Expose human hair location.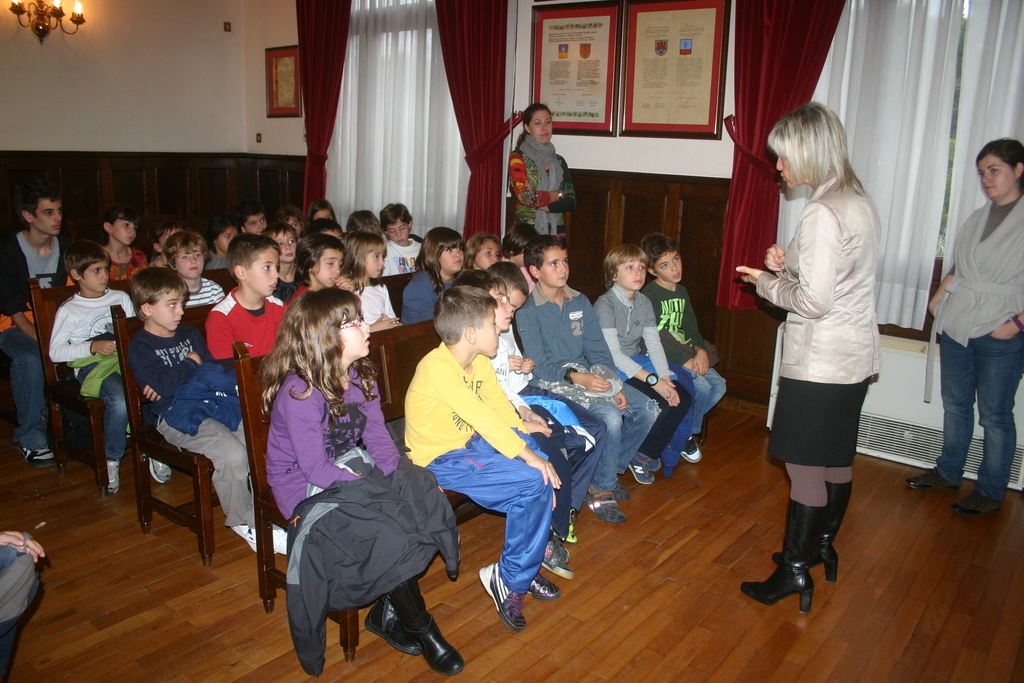
Exposed at x1=434, y1=283, x2=499, y2=346.
